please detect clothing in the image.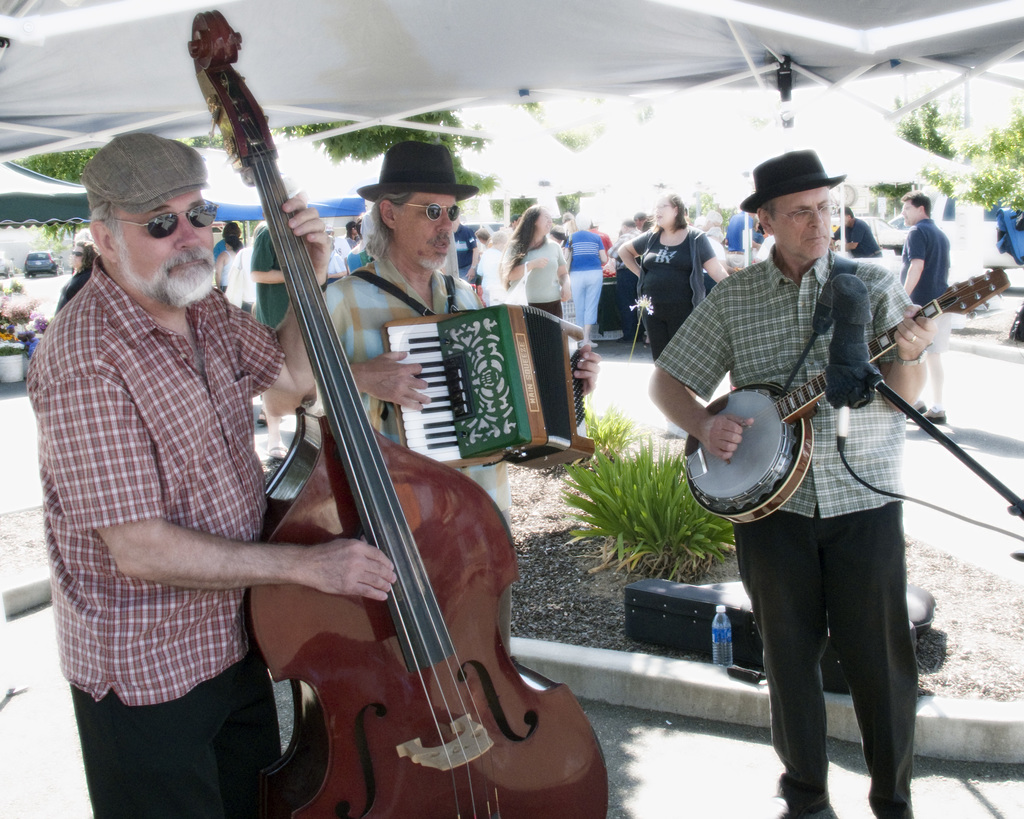
bbox=(616, 225, 645, 333).
